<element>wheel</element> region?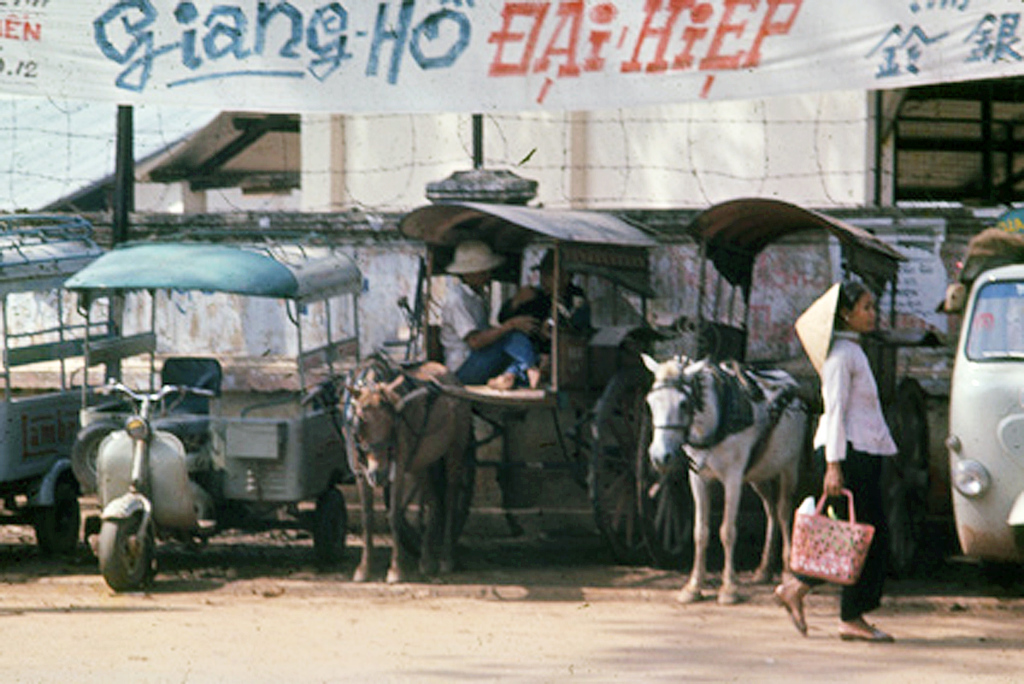
Rect(385, 413, 477, 556)
